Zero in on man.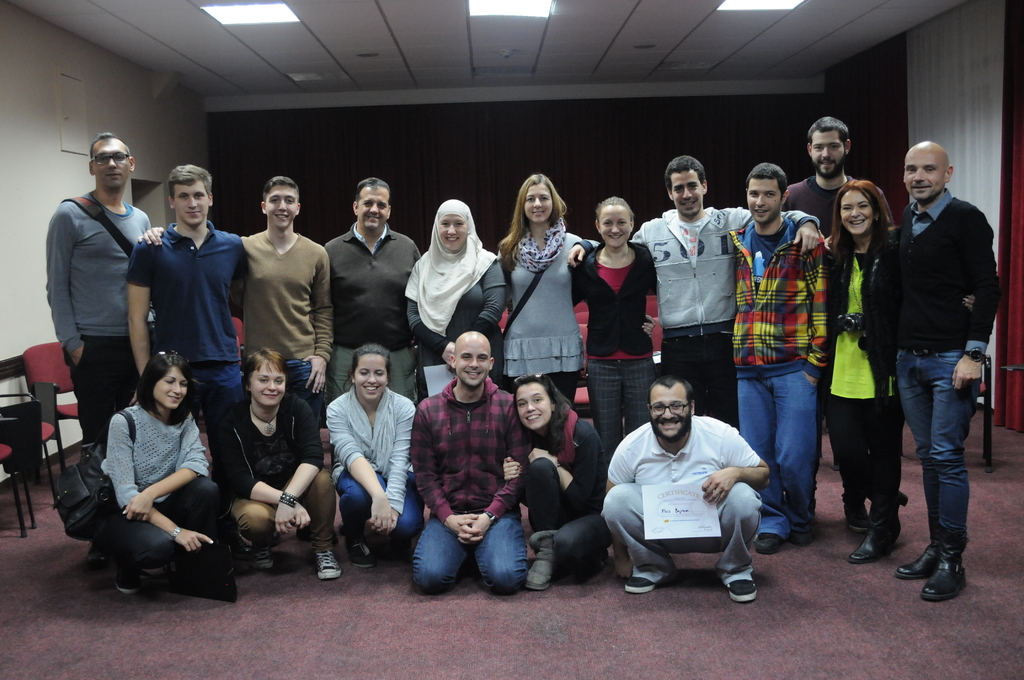
Zeroed in: (410, 332, 528, 594).
